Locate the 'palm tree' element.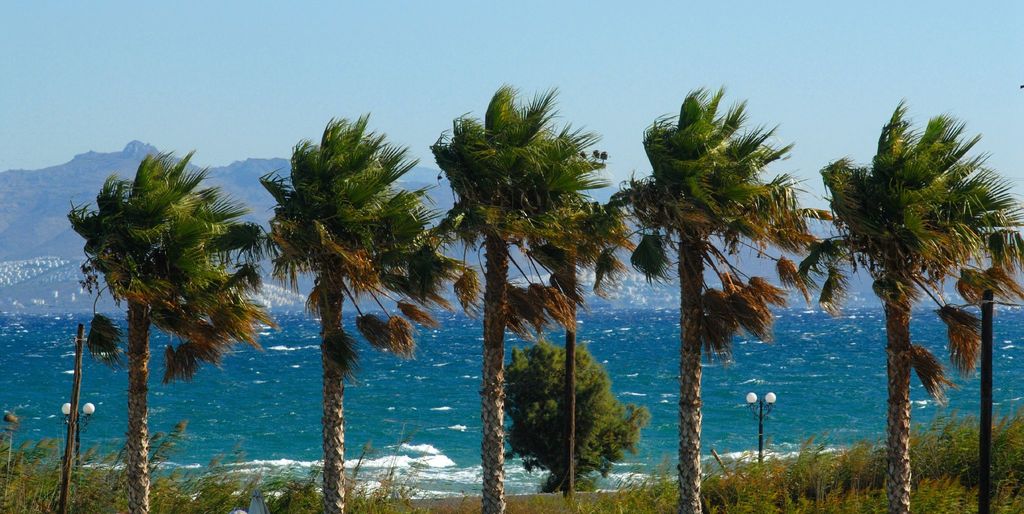
Element bbox: [794,94,1023,513].
